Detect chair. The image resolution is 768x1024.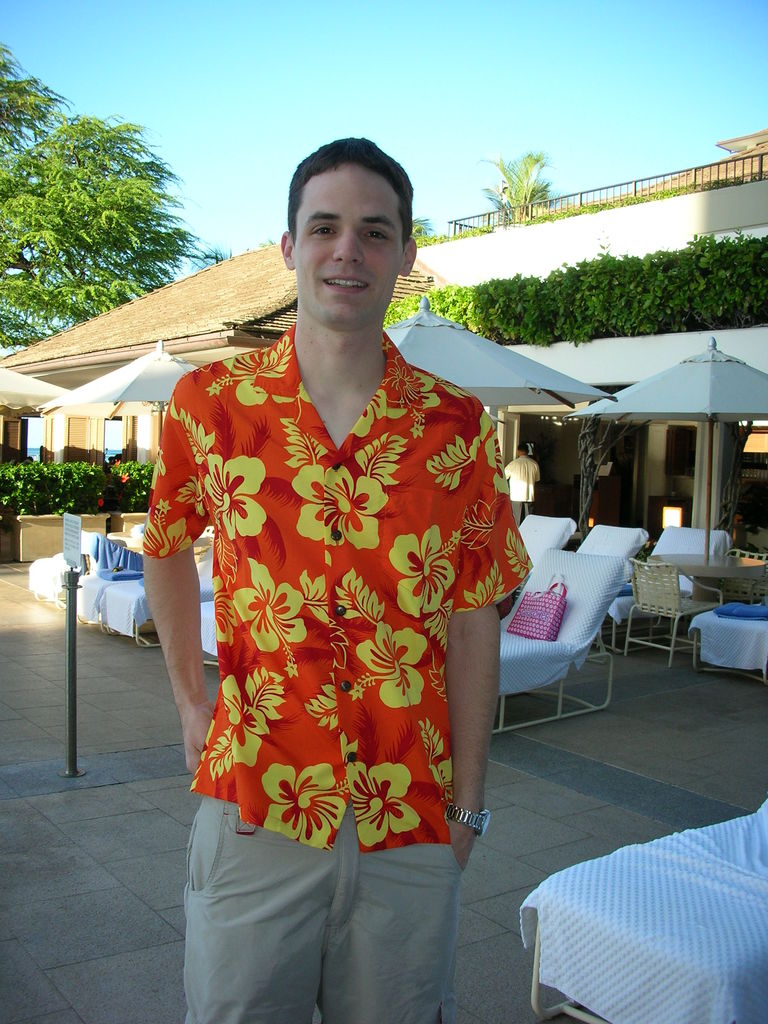
BBox(203, 602, 219, 669).
